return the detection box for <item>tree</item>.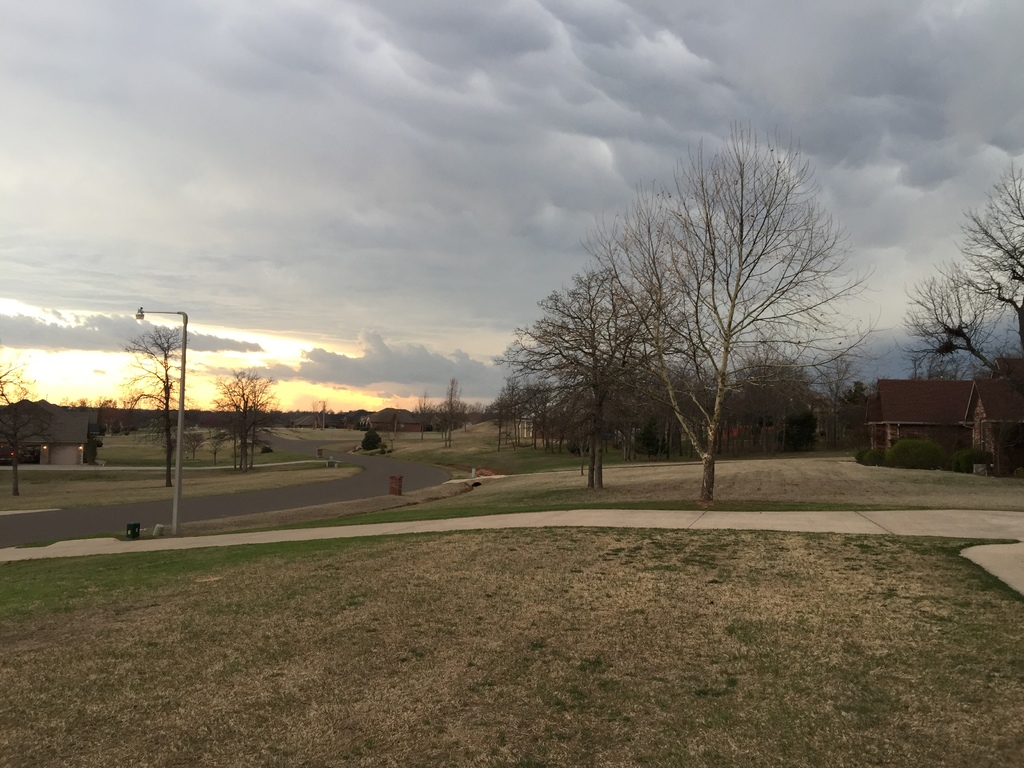
box=[124, 323, 195, 492].
